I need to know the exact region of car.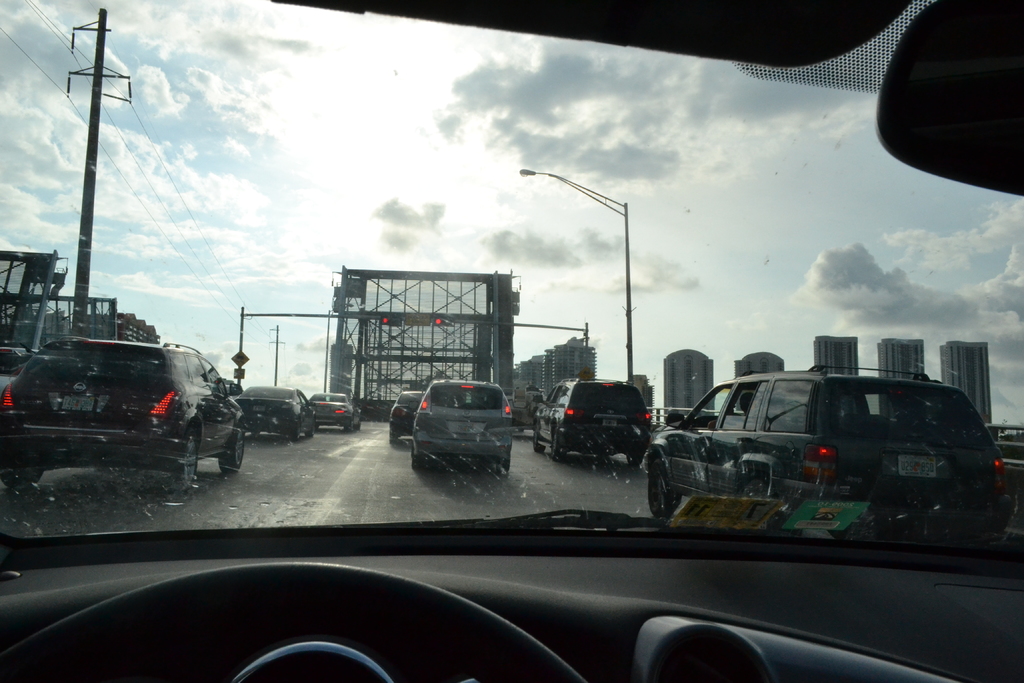
Region: locate(640, 367, 1014, 552).
